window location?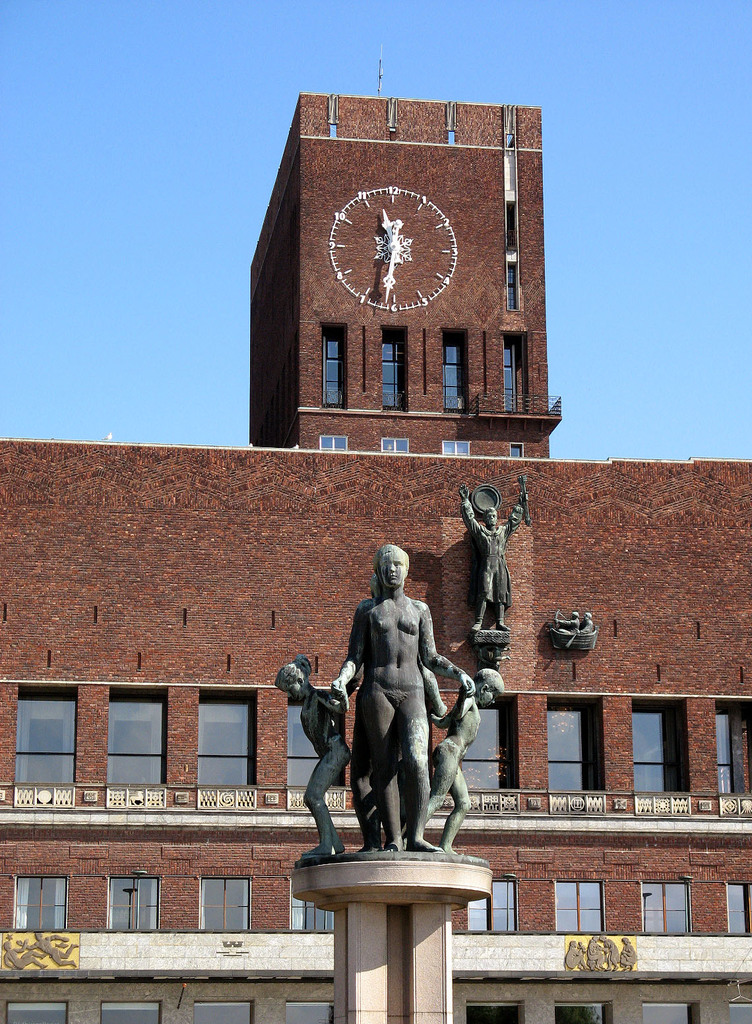
Rect(464, 711, 511, 785)
